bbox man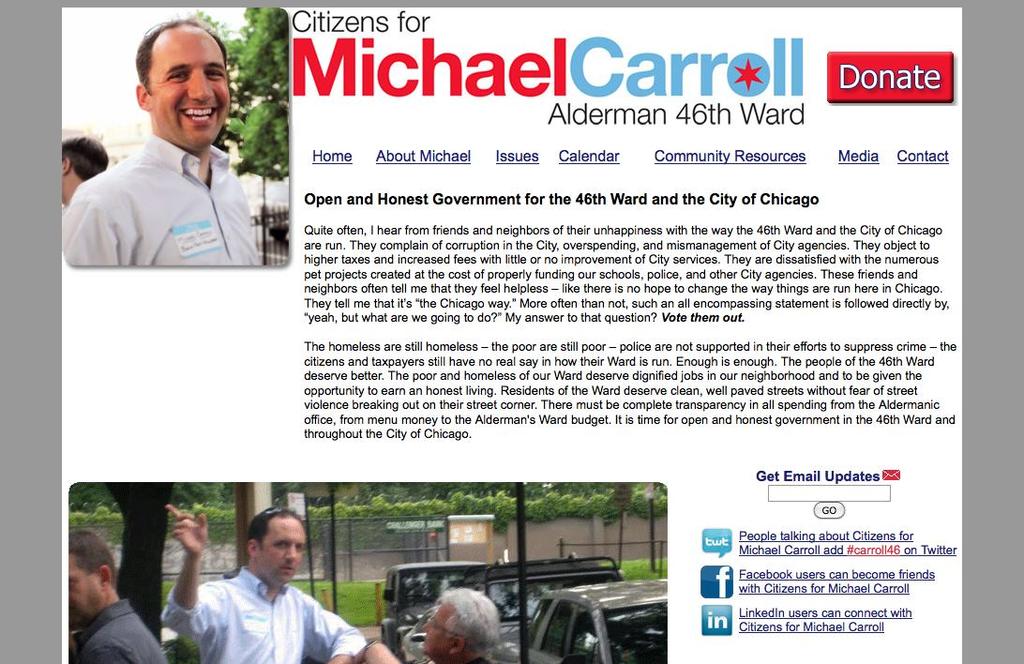
59,135,117,213
